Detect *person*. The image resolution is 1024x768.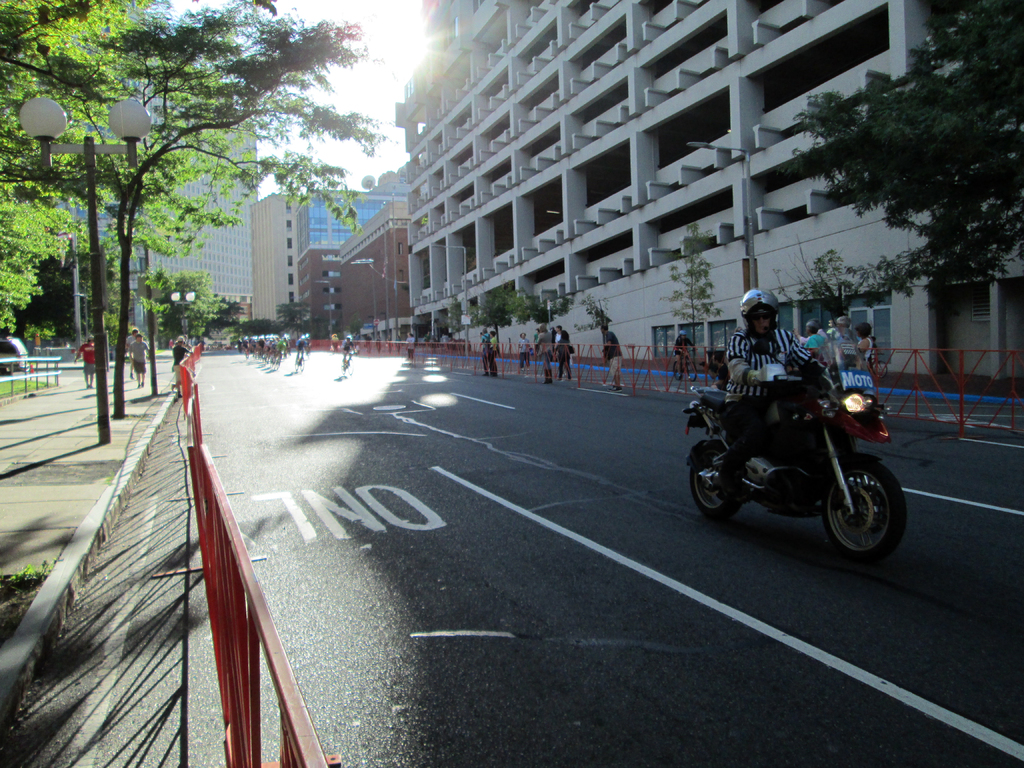
(left=673, top=328, right=698, bottom=368).
